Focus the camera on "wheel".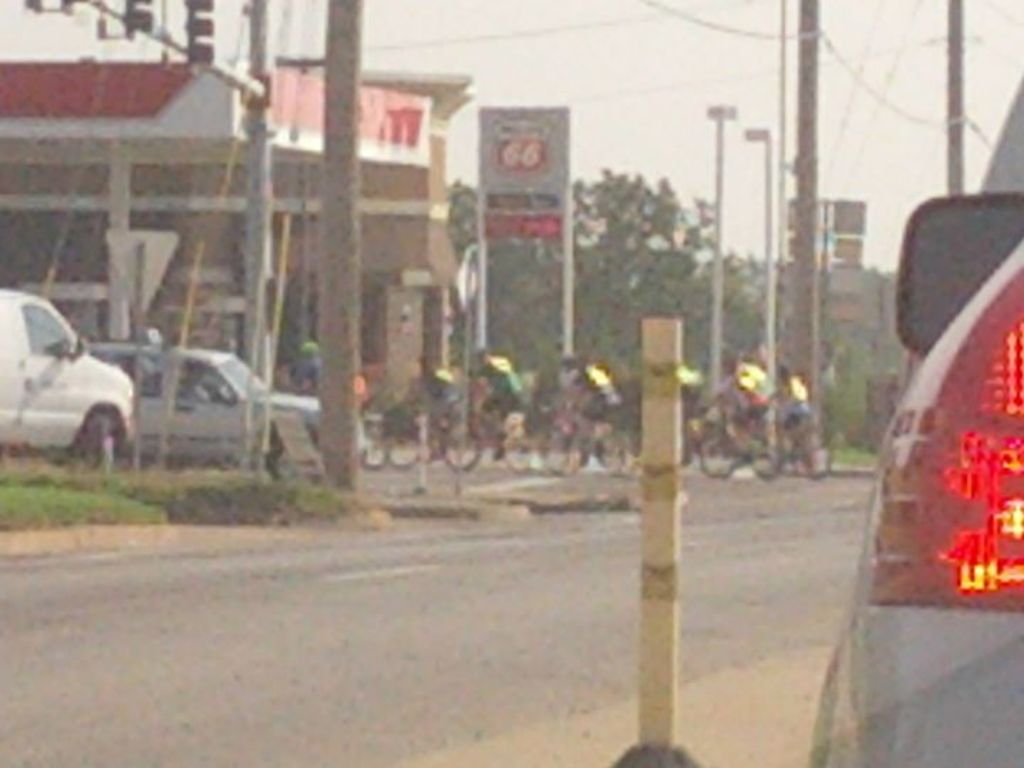
Focus region: <box>441,425,491,475</box>.
